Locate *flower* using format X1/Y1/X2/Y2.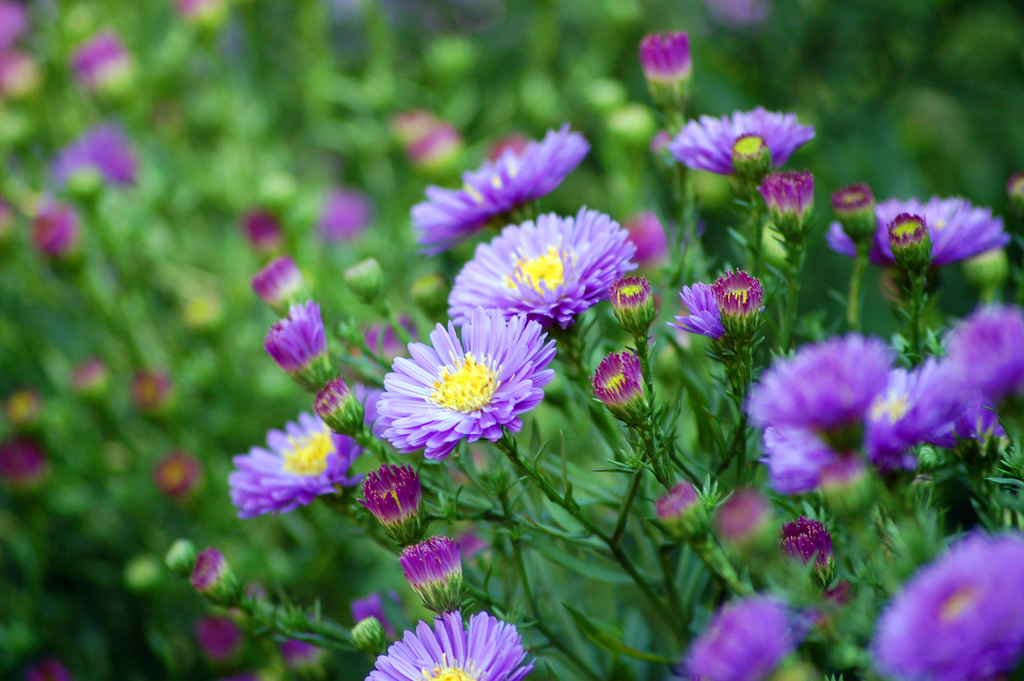
700/0/772/29.
